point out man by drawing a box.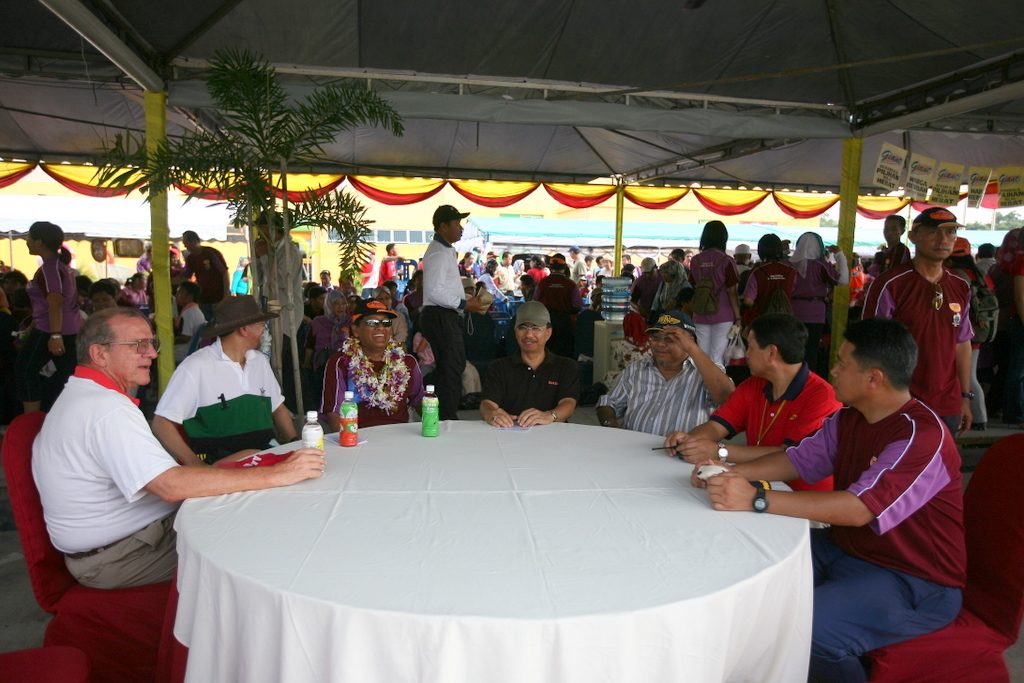
[886,215,994,445].
